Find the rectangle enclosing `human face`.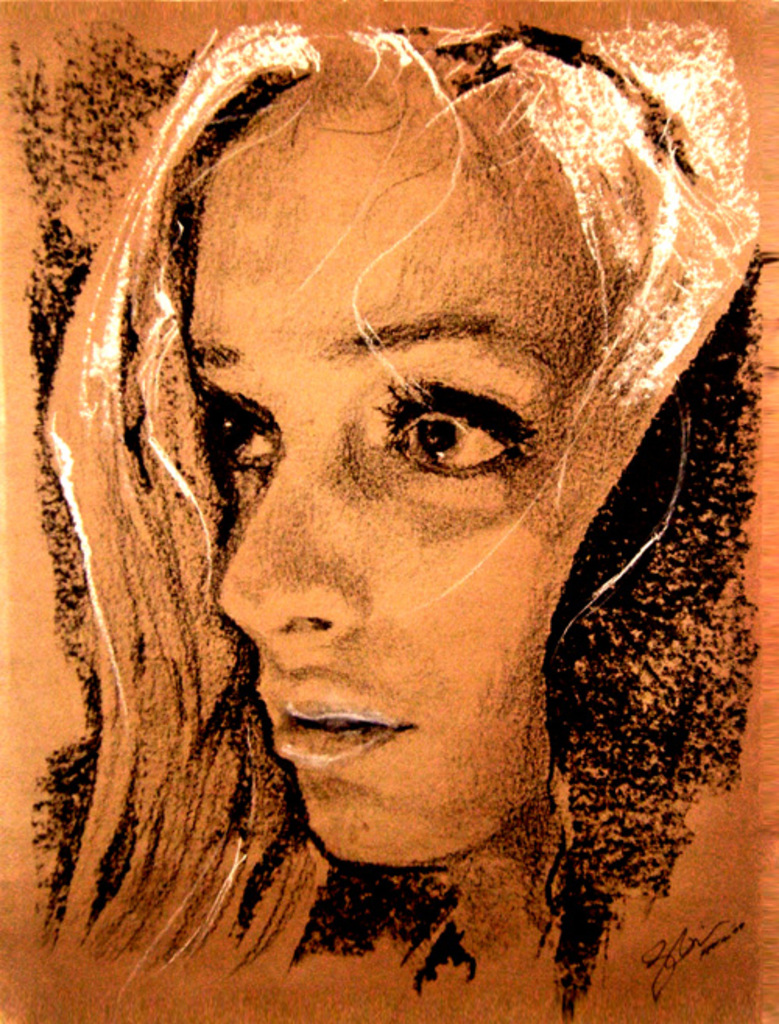
rect(178, 111, 538, 877).
